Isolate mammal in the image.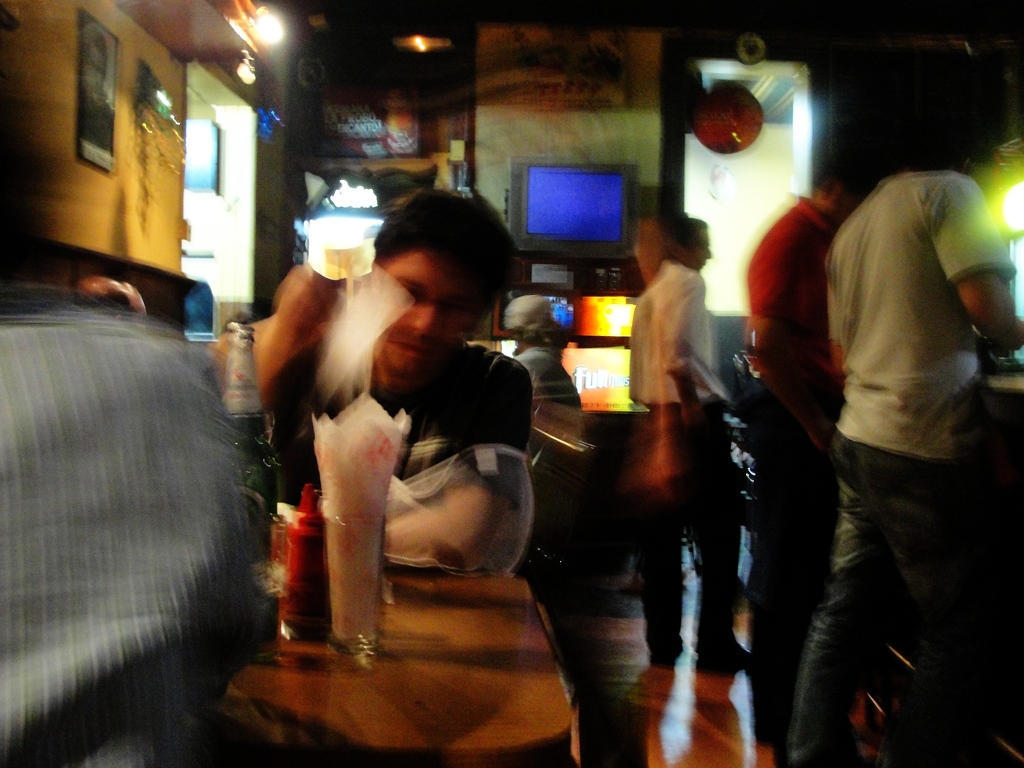
Isolated region: bbox=(0, 3, 312, 767).
